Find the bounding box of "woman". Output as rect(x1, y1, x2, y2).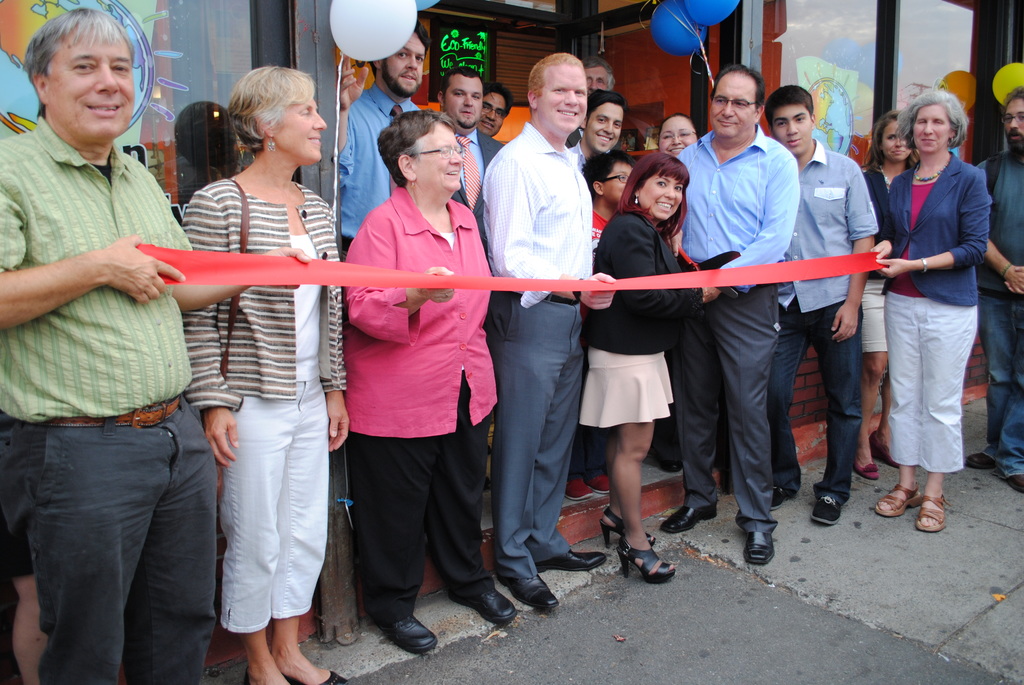
rect(870, 88, 991, 526).
